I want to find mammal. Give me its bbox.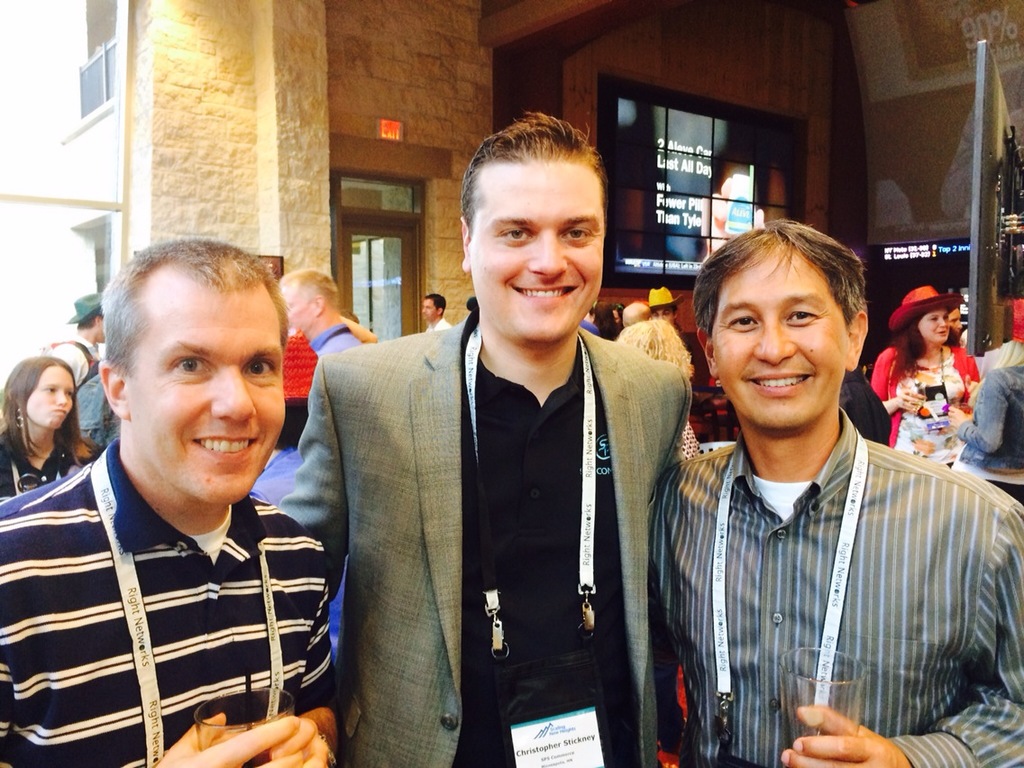
Rect(258, 398, 352, 668).
